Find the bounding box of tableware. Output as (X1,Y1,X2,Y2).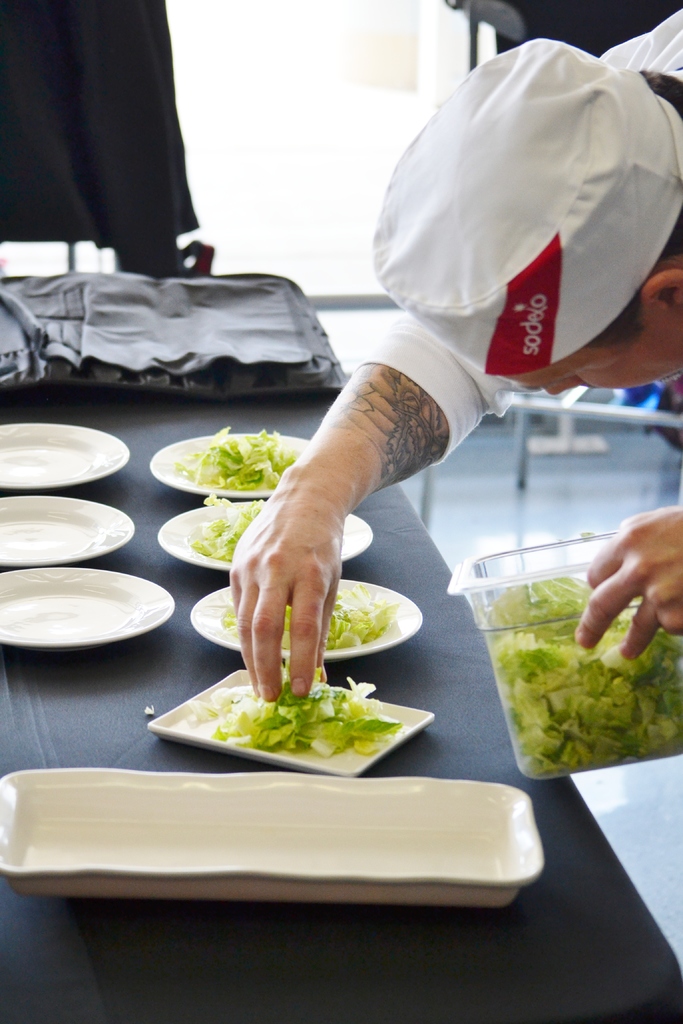
(445,527,682,778).
